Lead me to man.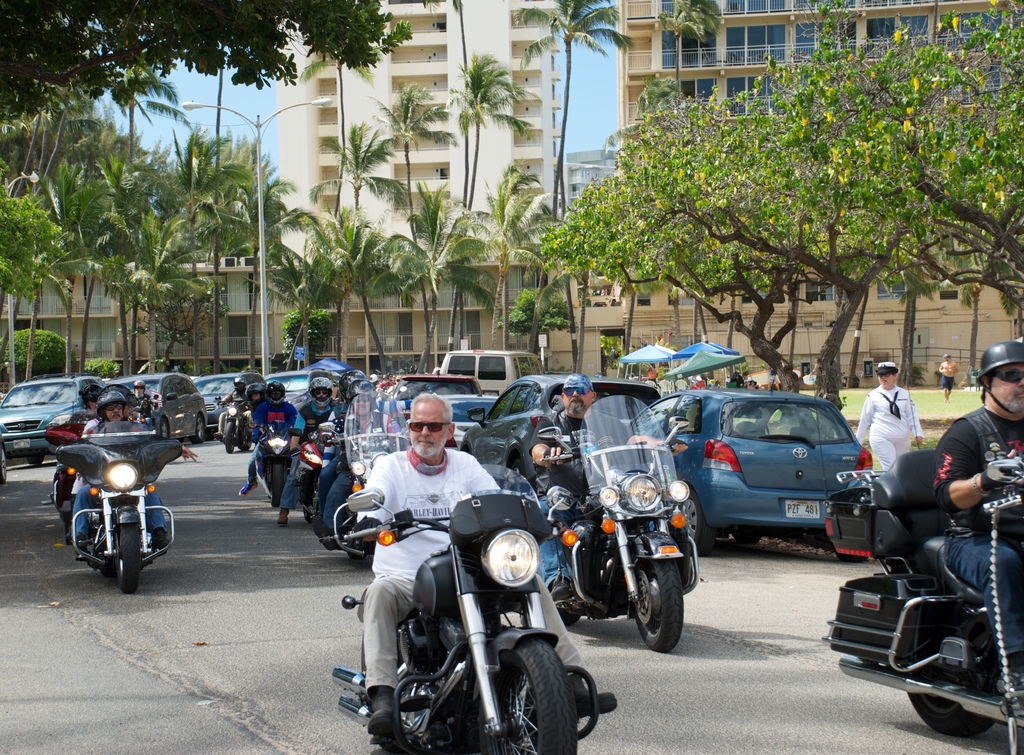
Lead to [left=647, top=361, right=661, bottom=385].
